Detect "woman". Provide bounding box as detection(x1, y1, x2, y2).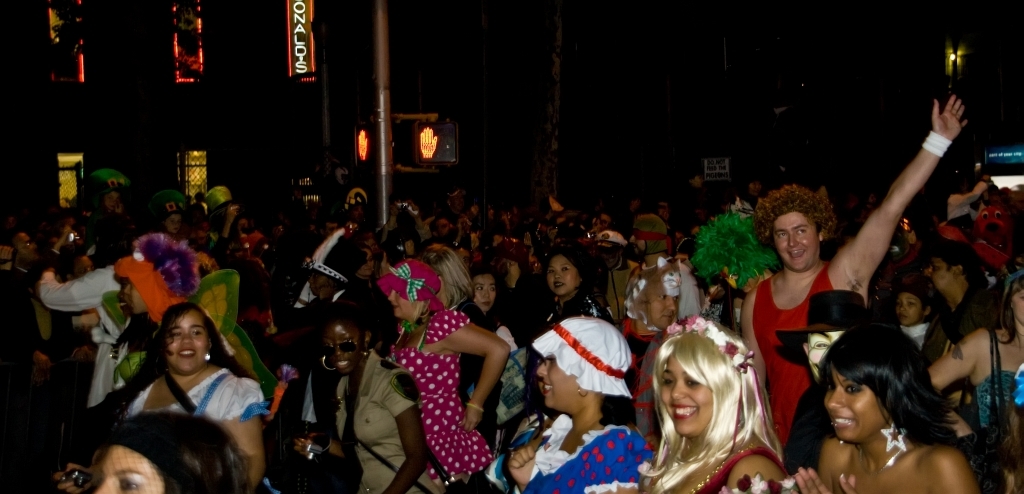
detection(630, 300, 802, 481).
